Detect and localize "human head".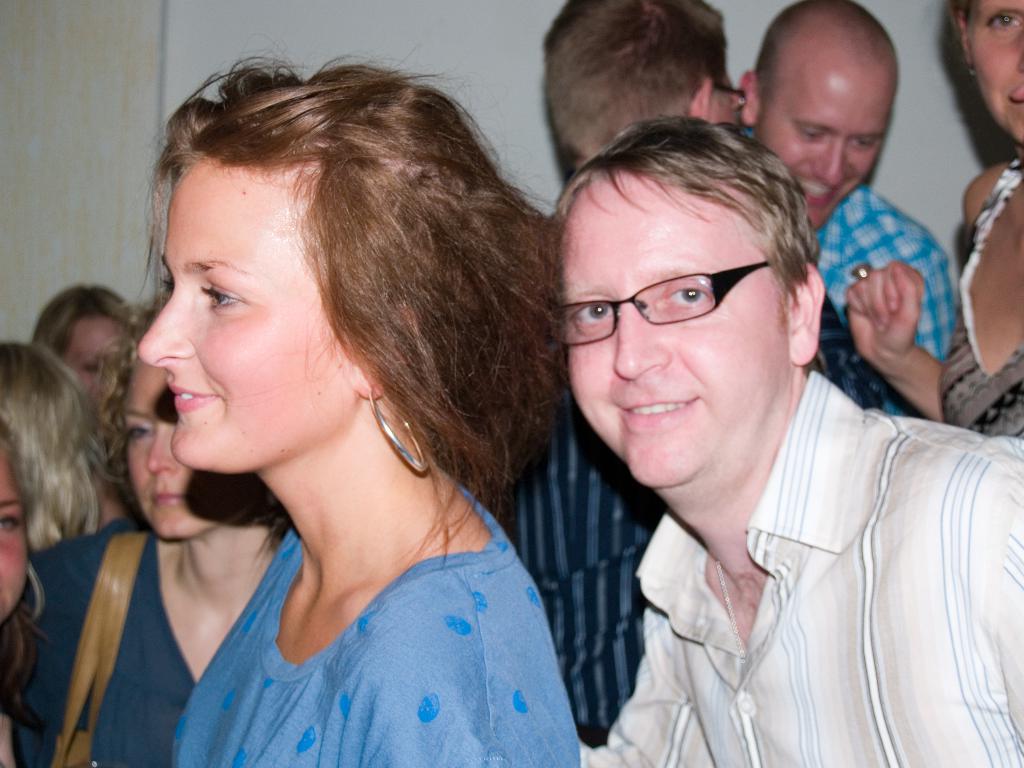
Localized at BBox(33, 285, 137, 394).
